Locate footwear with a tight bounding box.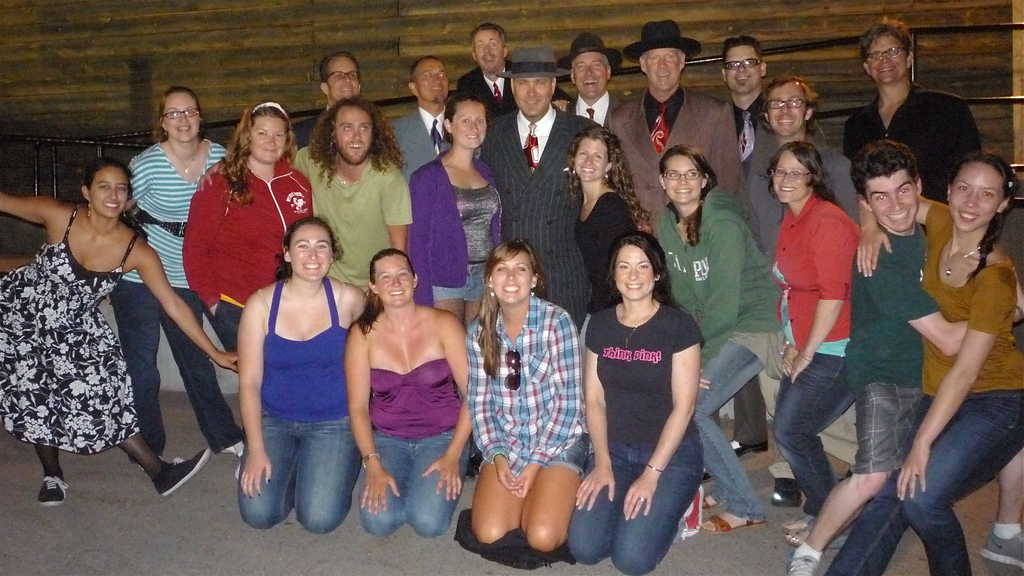
{"left": 689, "top": 482, "right": 721, "bottom": 513}.
